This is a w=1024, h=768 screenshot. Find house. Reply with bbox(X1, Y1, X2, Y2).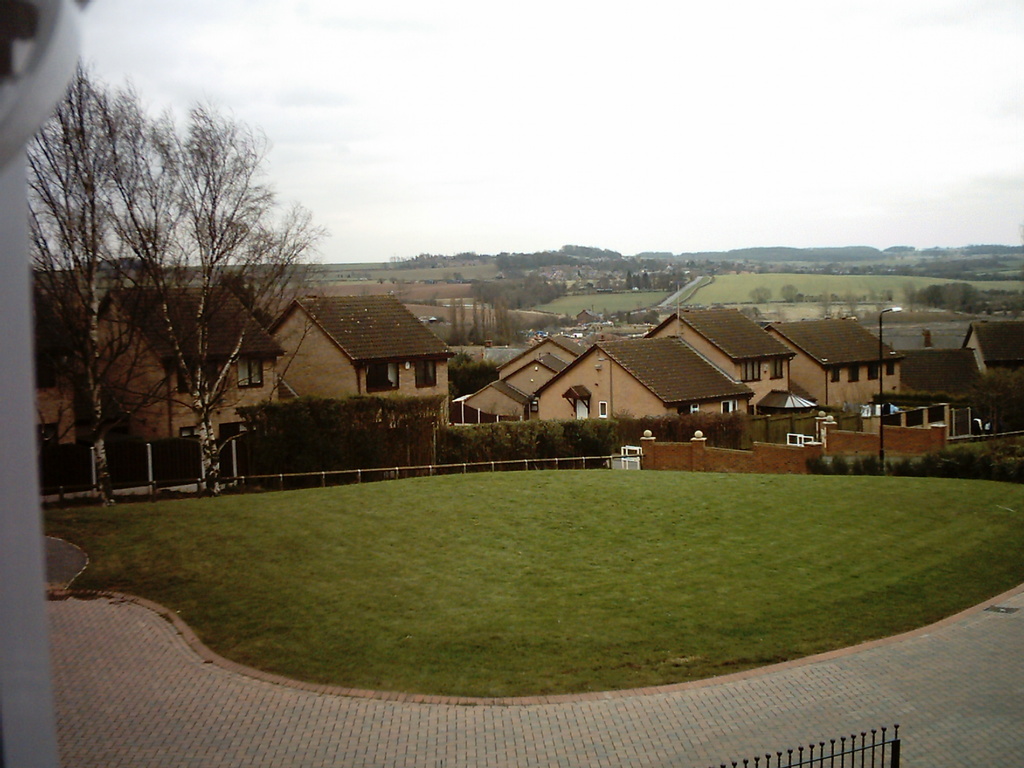
bbox(29, 256, 98, 481).
